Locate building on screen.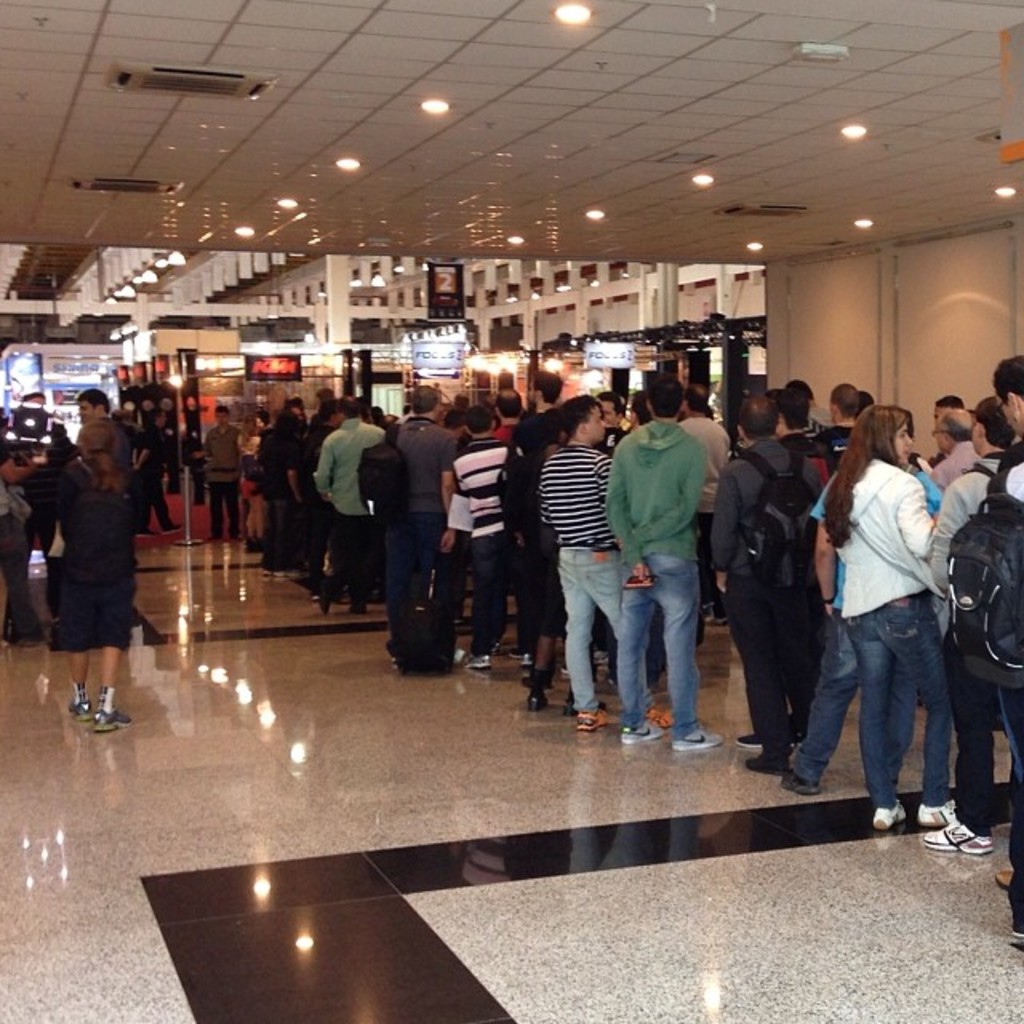
On screen at bbox(0, 0, 1022, 1022).
